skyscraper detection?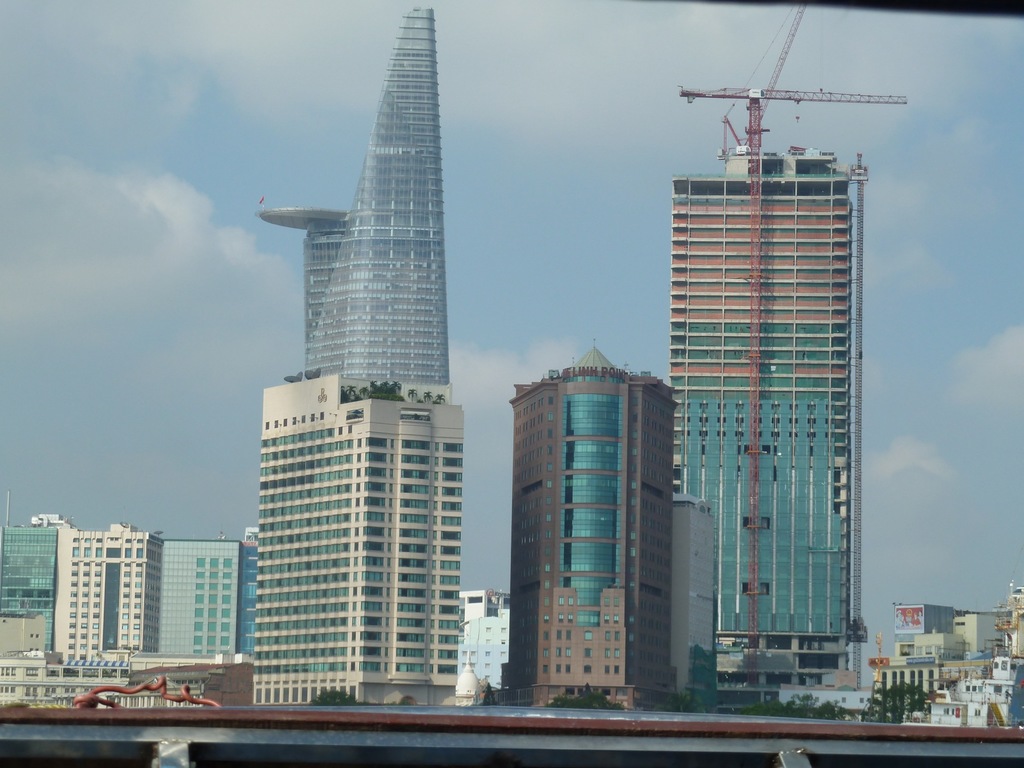
locate(0, 508, 258, 715)
